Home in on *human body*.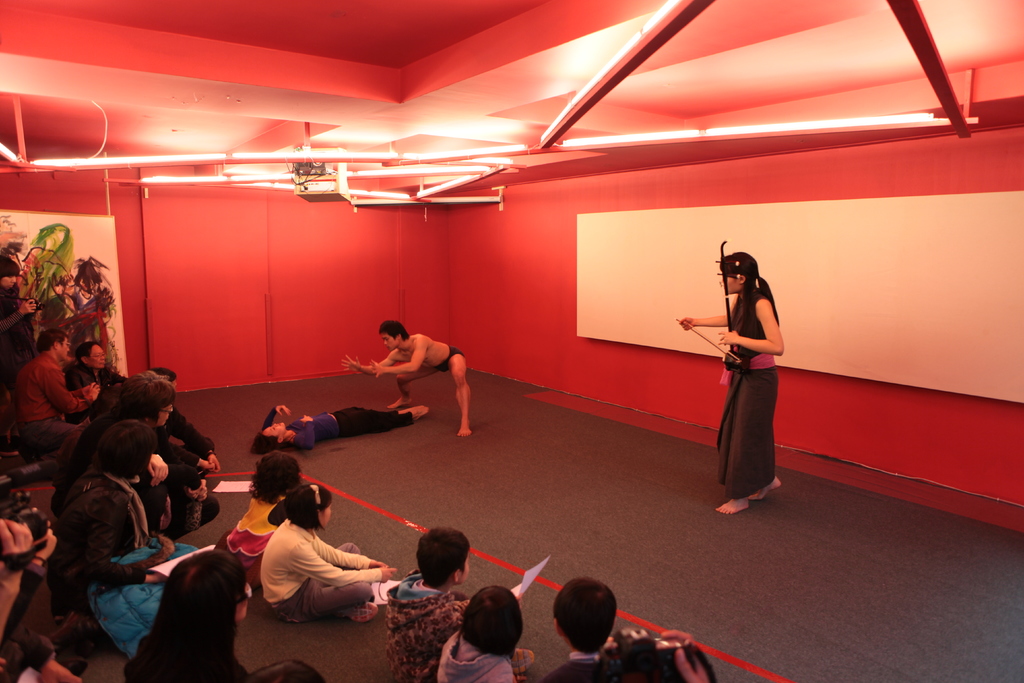
Homed in at (236, 488, 397, 652).
